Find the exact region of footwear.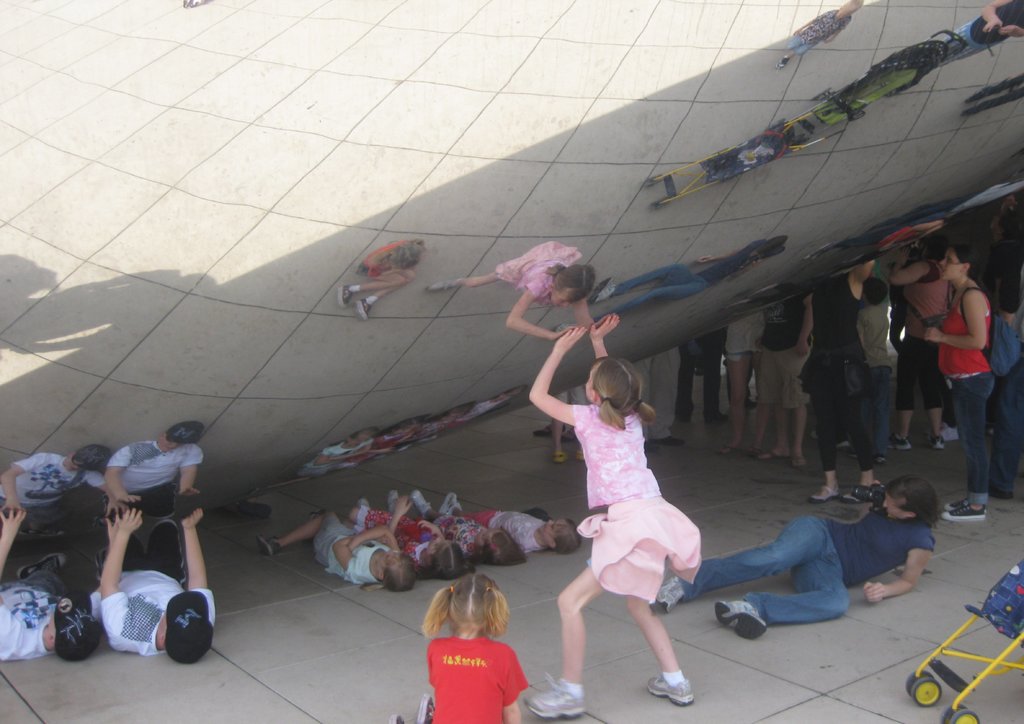
Exact region: 812/487/843/501.
